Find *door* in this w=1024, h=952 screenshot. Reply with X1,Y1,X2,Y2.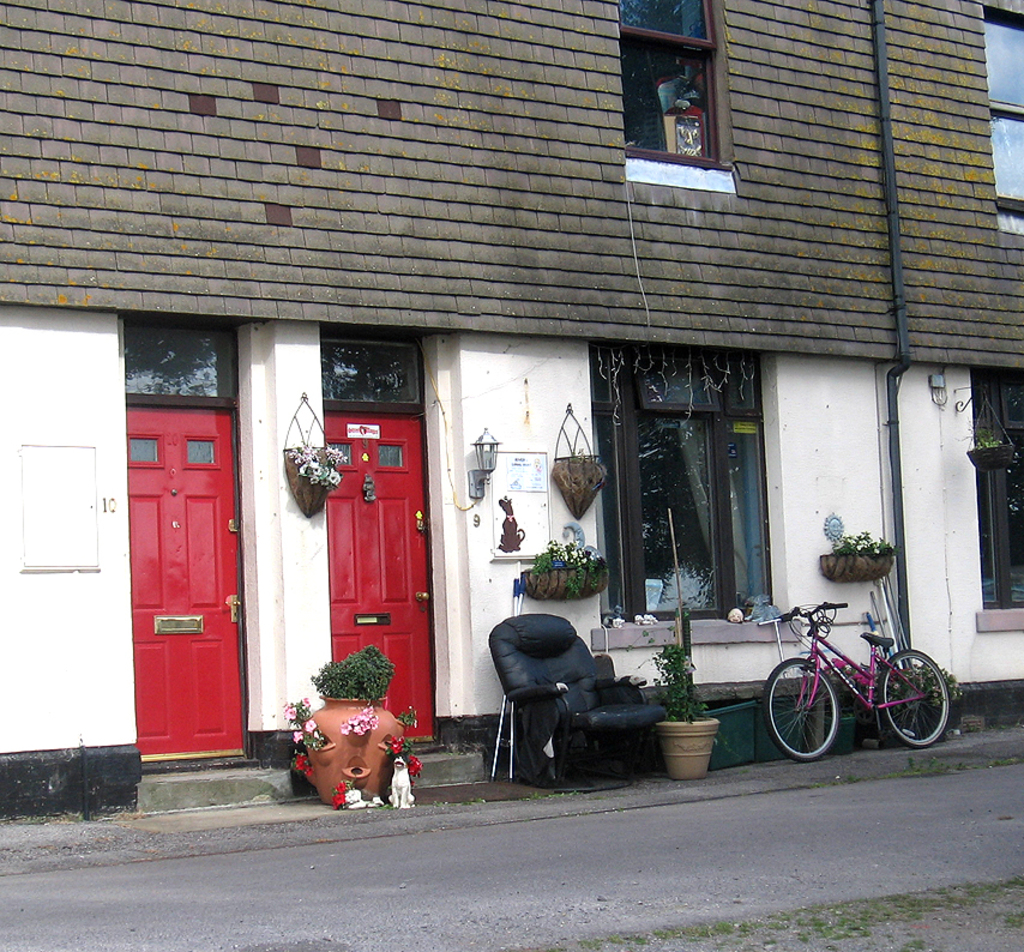
121,402,249,759.
